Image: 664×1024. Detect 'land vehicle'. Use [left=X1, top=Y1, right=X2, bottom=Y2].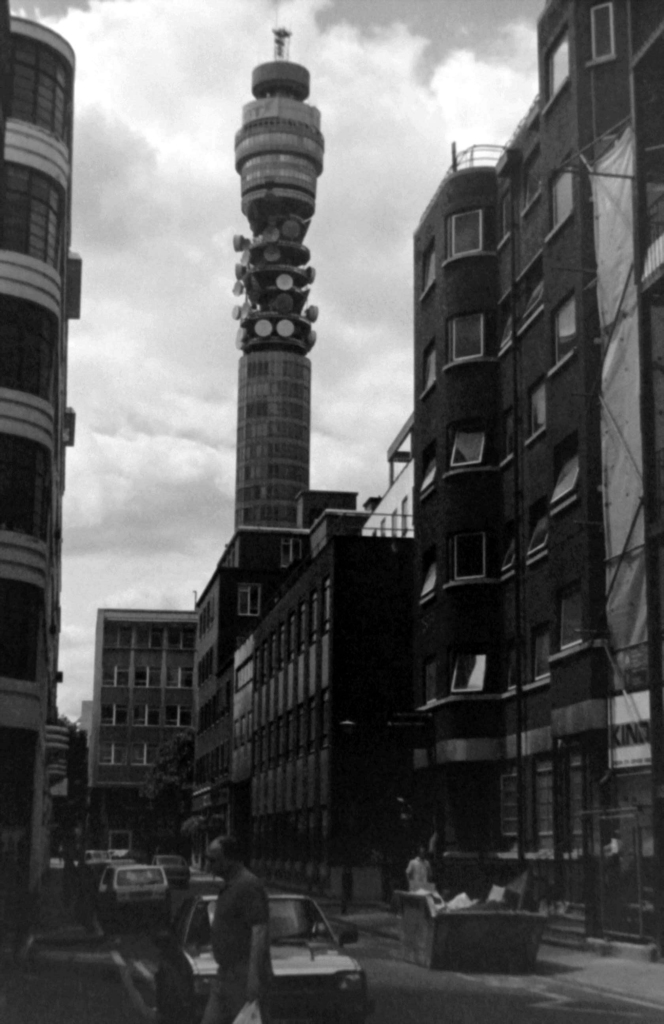
[left=204, top=874, right=385, bottom=1003].
